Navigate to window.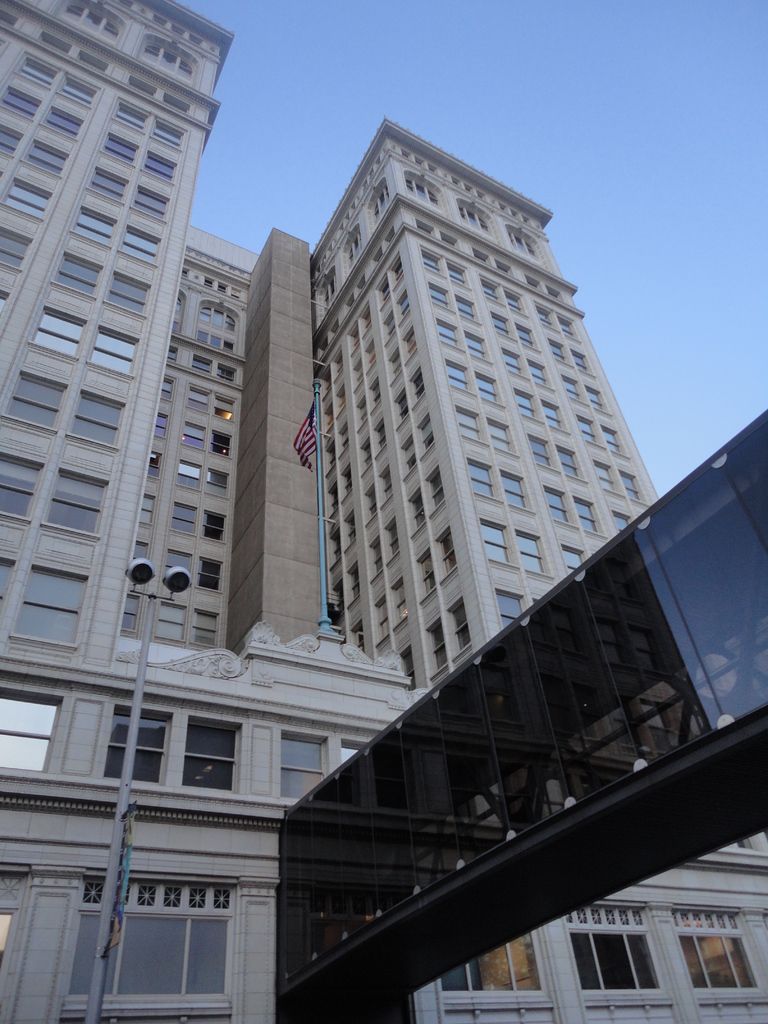
Navigation target: {"left": 97, "top": 849, "right": 253, "bottom": 1006}.
